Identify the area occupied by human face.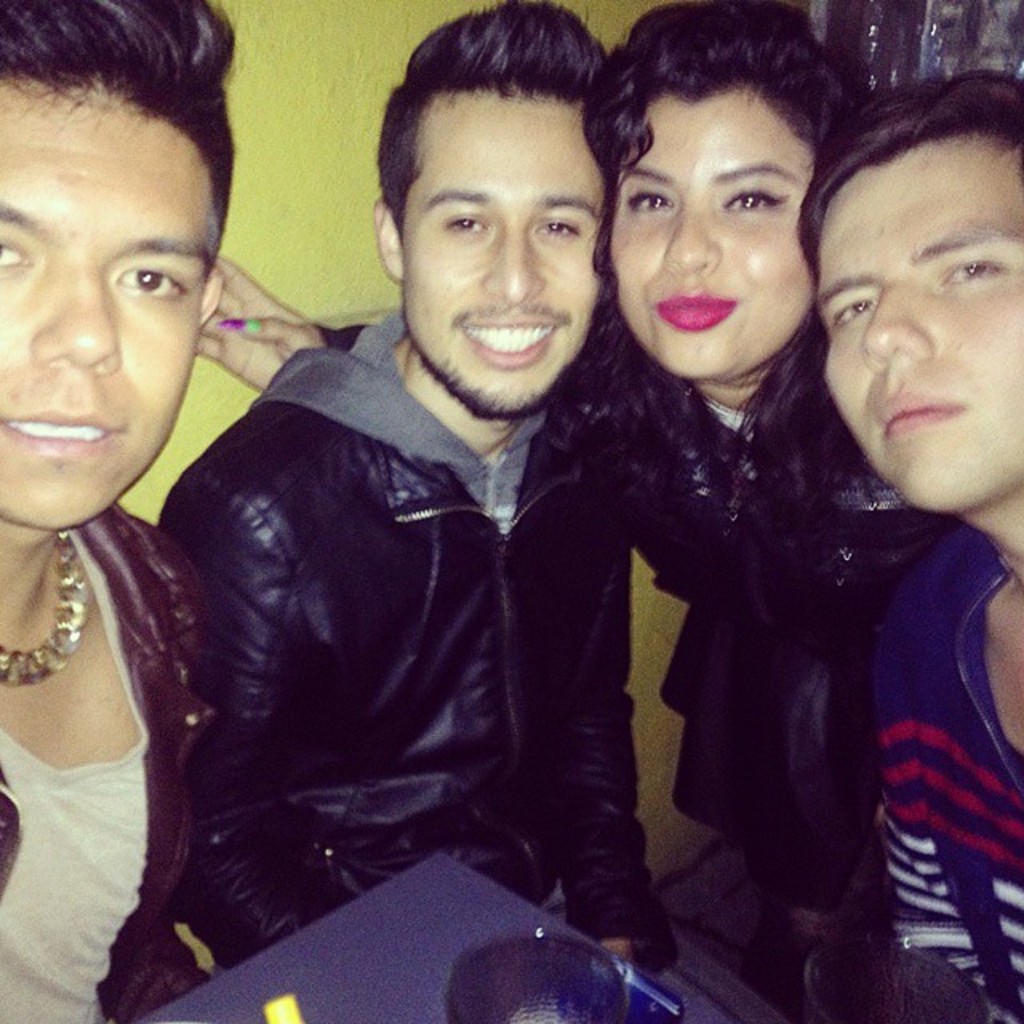
Area: (0, 85, 218, 530).
